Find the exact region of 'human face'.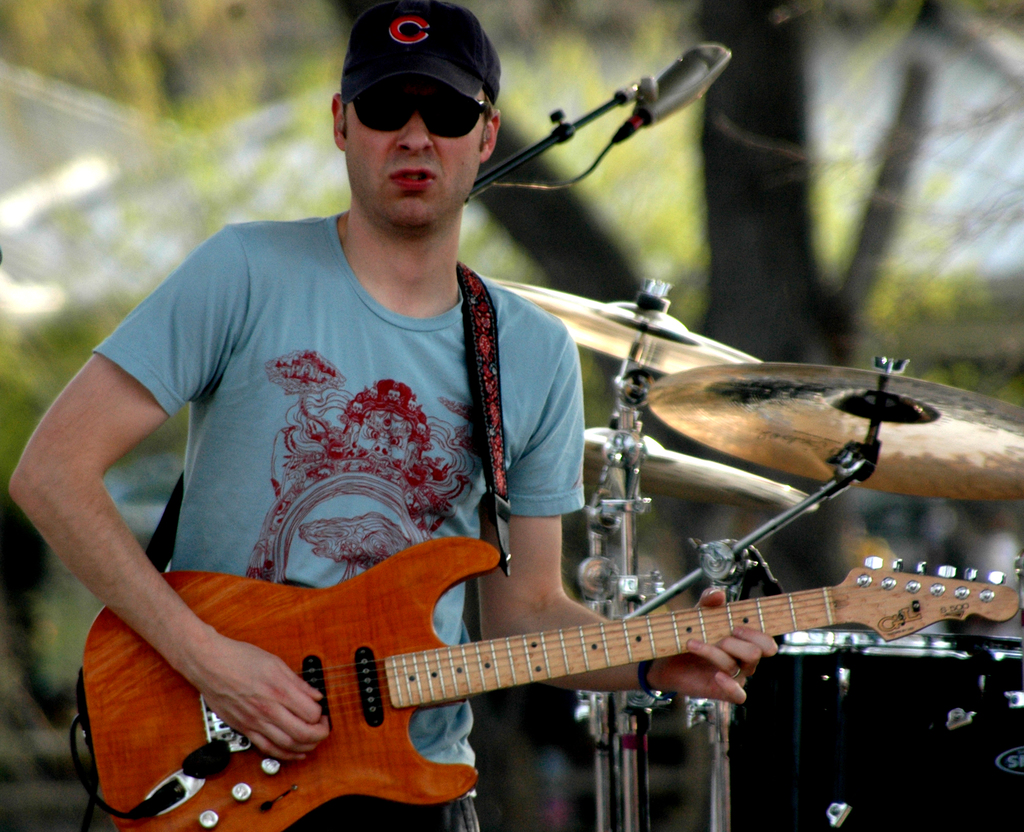
Exact region: rect(346, 100, 484, 227).
